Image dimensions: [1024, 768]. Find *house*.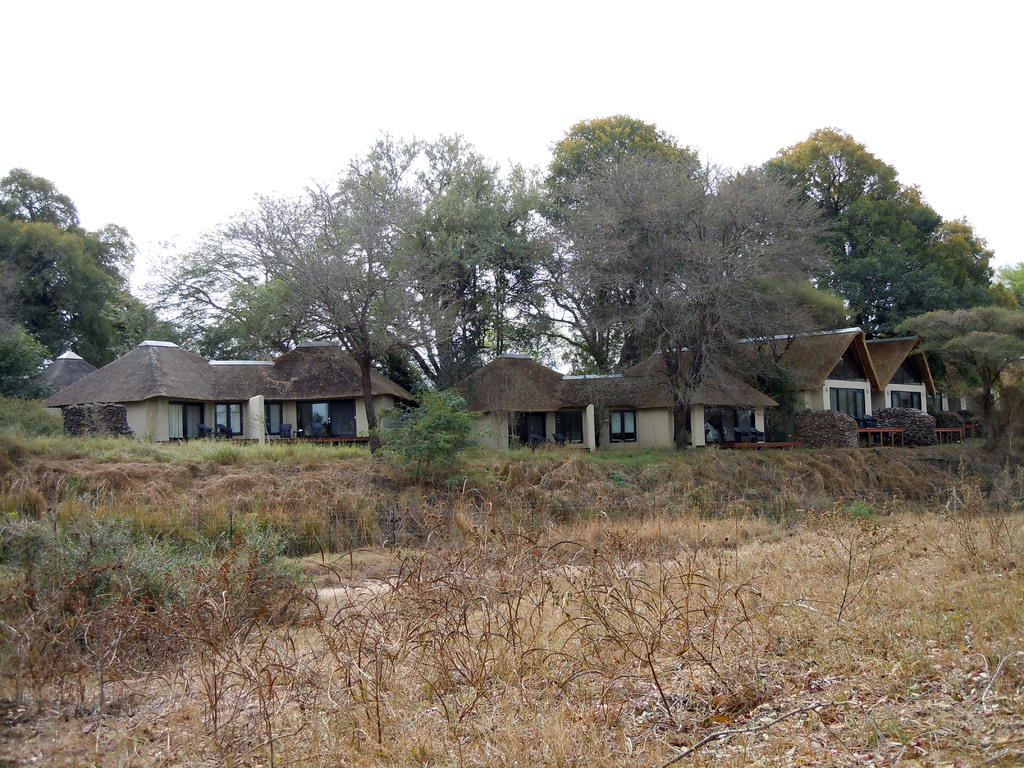
<region>449, 352, 573, 450</region>.
